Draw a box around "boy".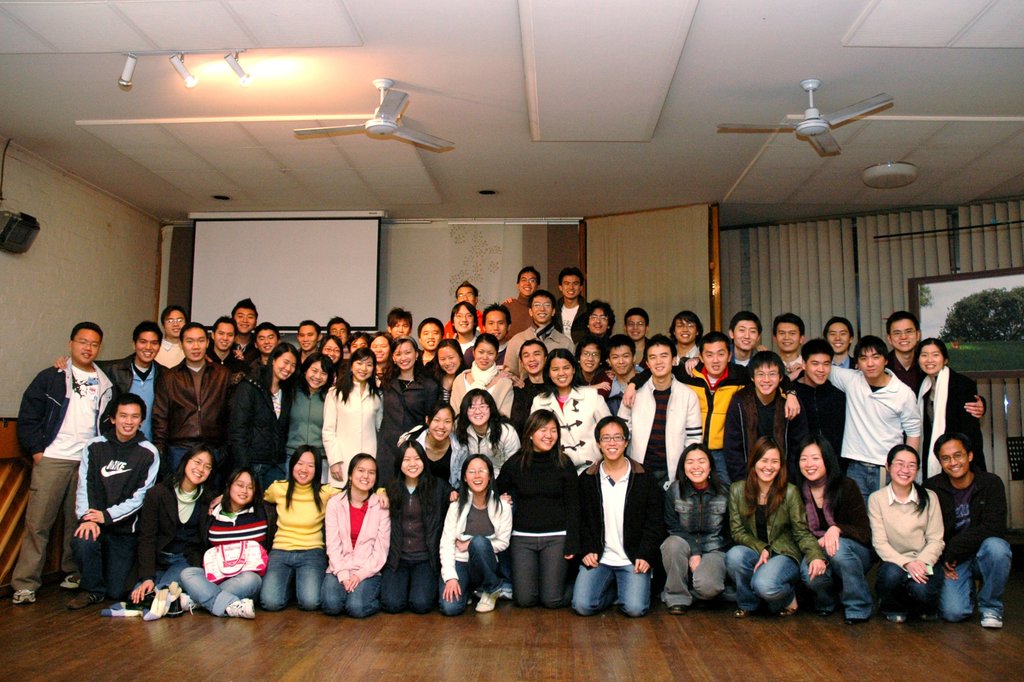
box(204, 318, 247, 375).
